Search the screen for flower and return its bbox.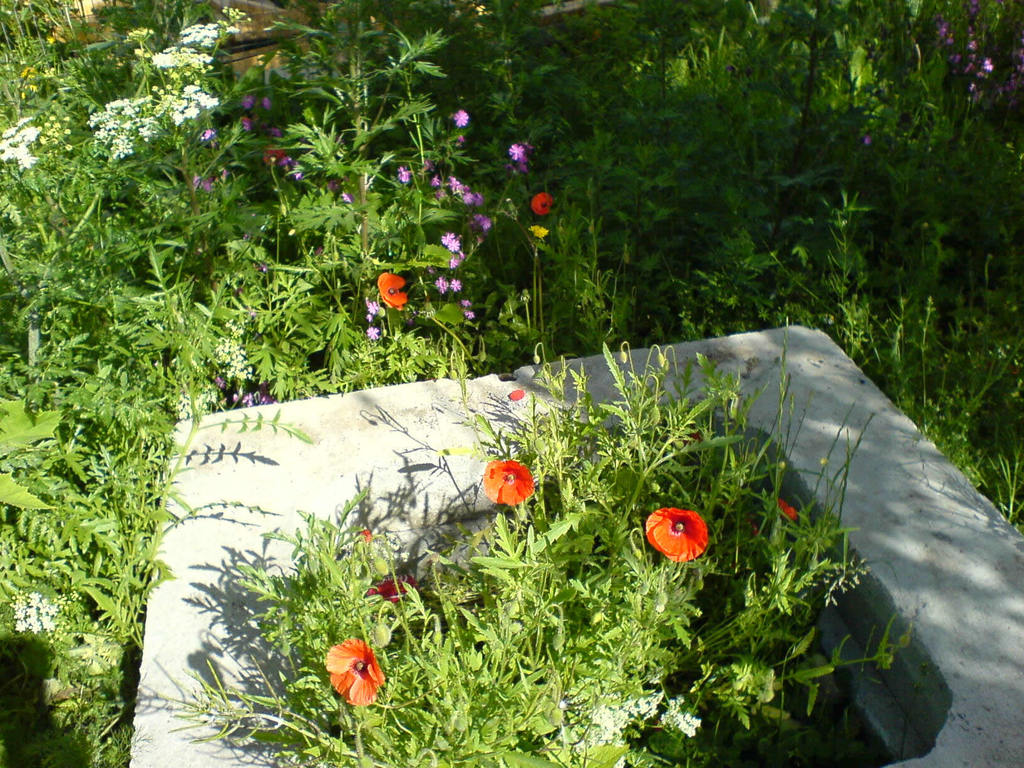
Found: 367,570,417,609.
